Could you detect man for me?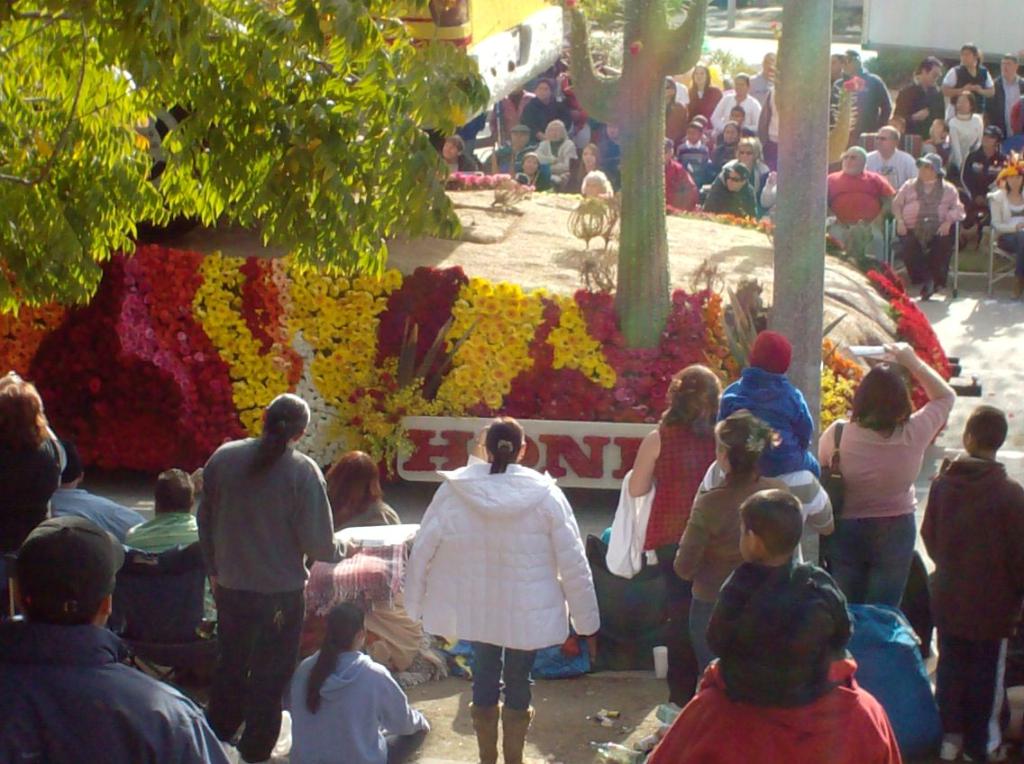
Detection result: (894, 56, 948, 141).
